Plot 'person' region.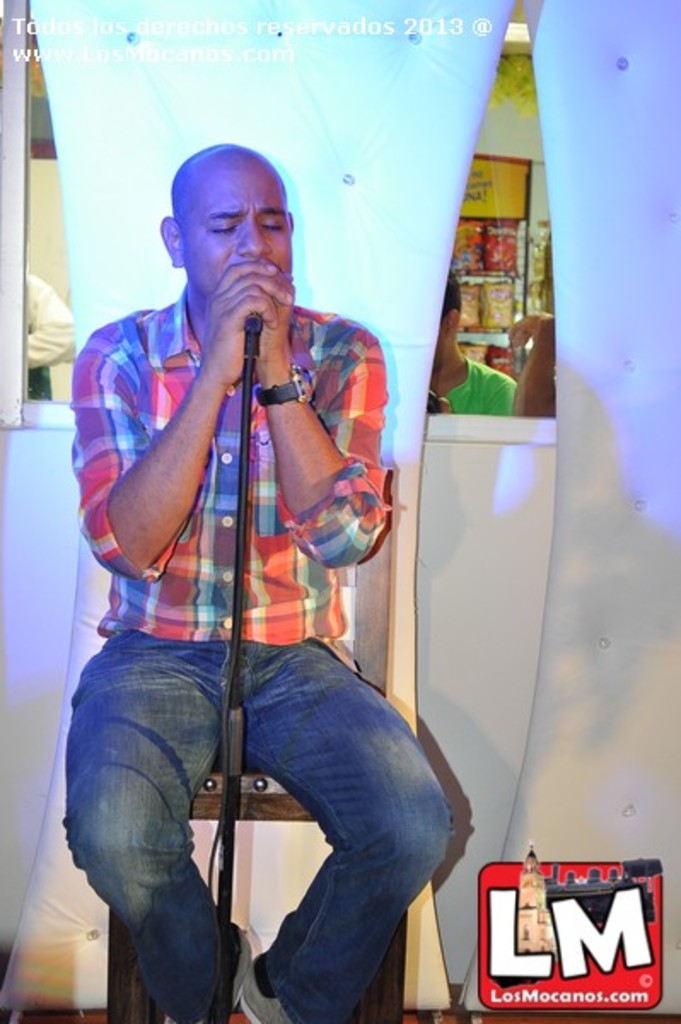
Plotted at [29,282,72,387].
